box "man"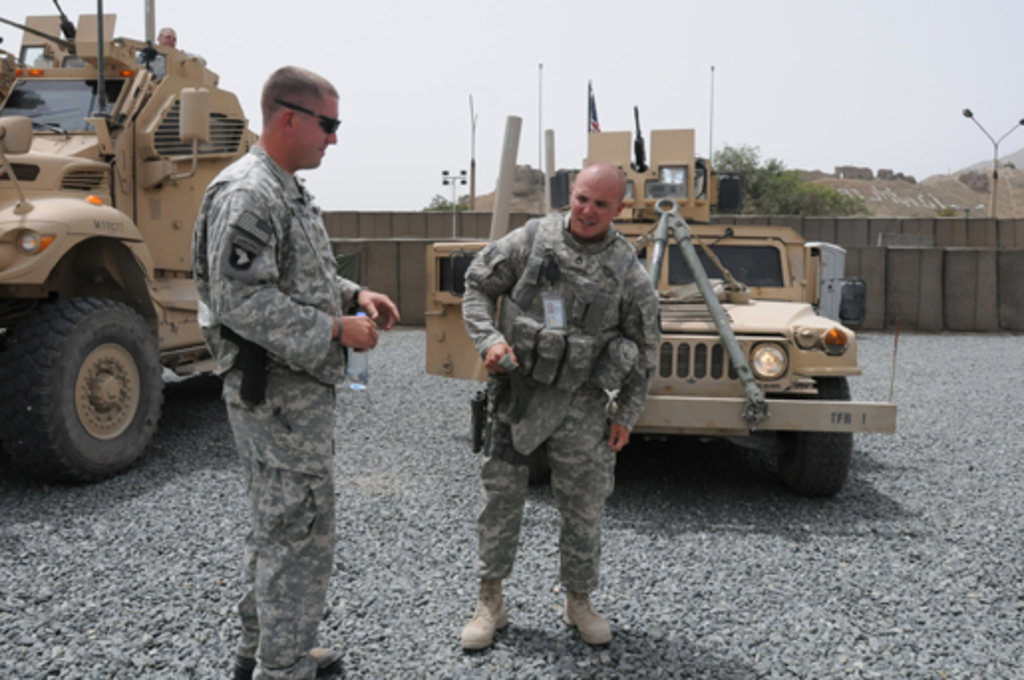
181,60,398,678
